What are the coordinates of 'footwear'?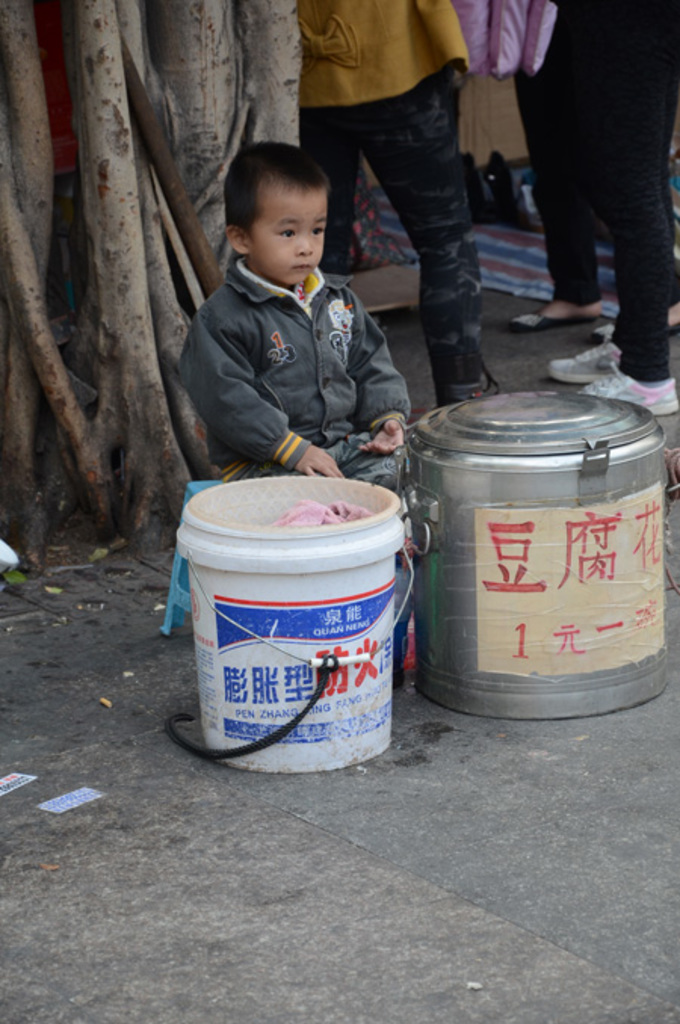
[524,287,601,331].
